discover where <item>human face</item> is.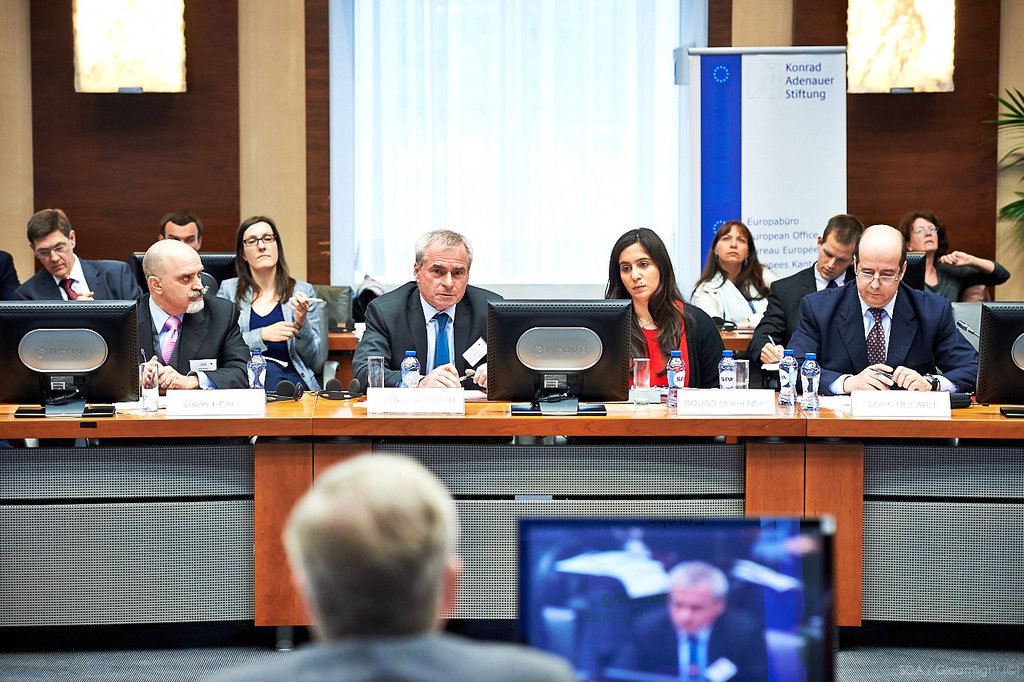
Discovered at [x1=816, y1=234, x2=849, y2=277].
